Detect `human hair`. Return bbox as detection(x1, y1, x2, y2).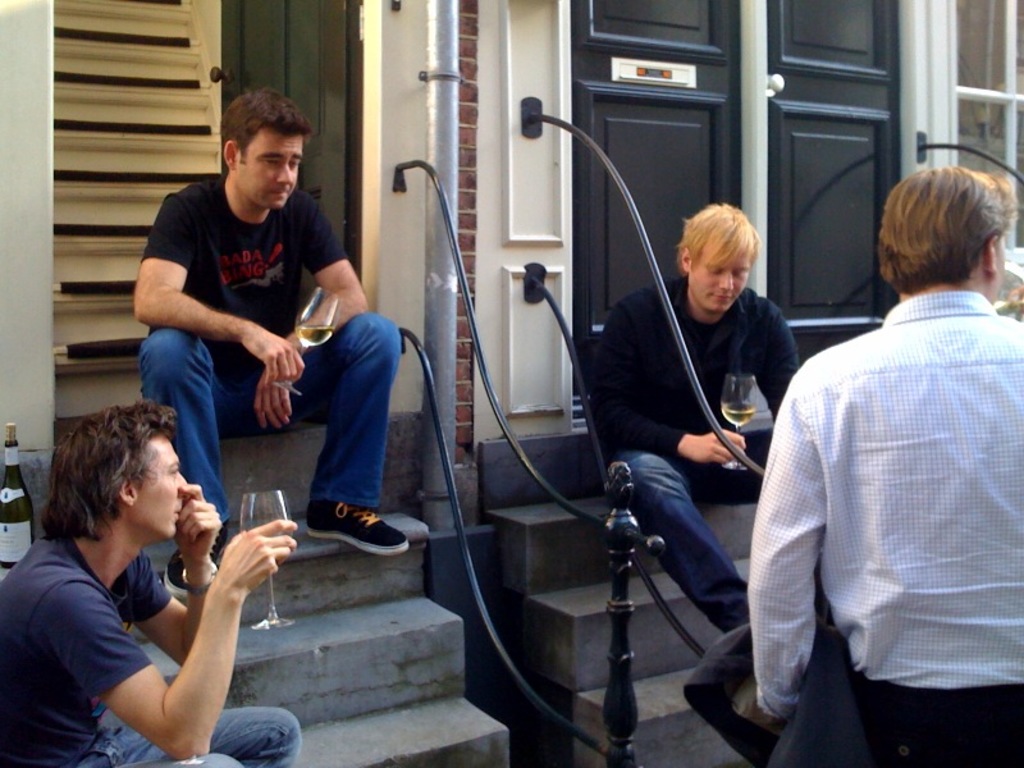
detection(884, 148, 1011, 317).
